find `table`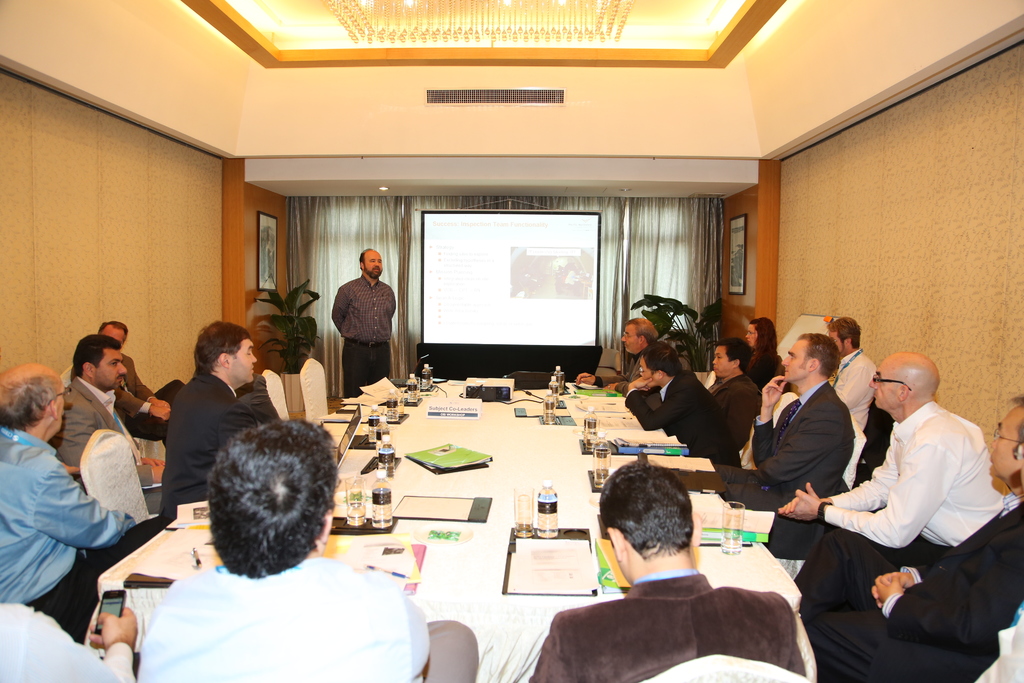
pyautogui.locateOnScreen(113, 354, 835, 664)
